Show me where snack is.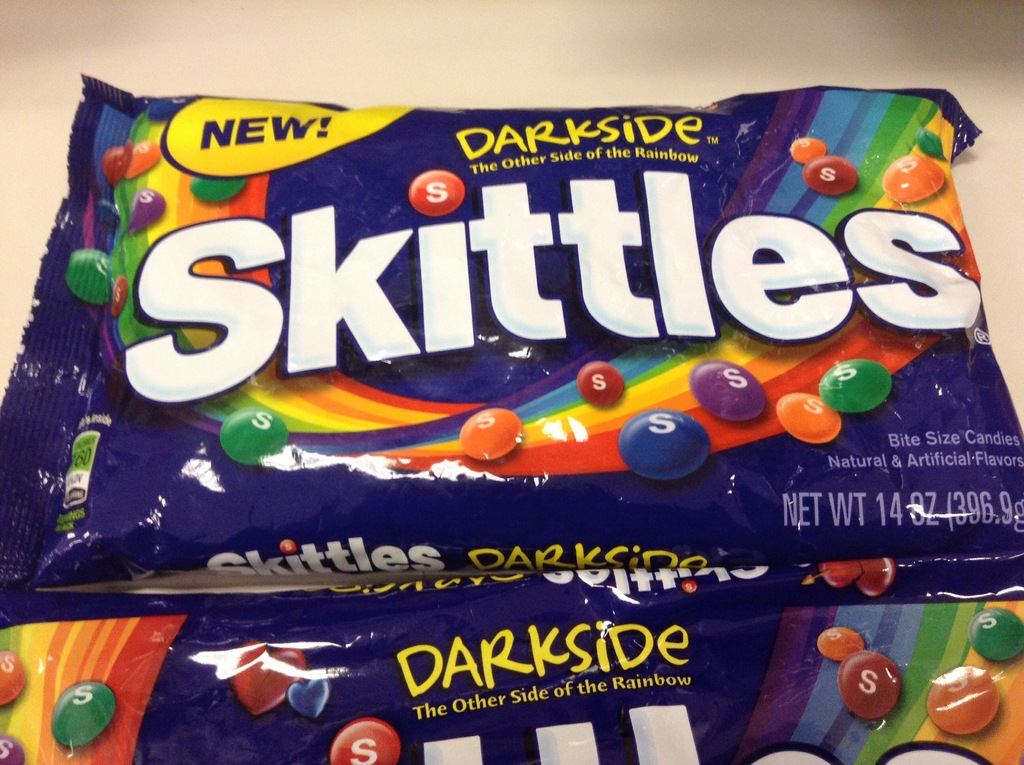
snack is at region(0, 567, 1023, 764).
